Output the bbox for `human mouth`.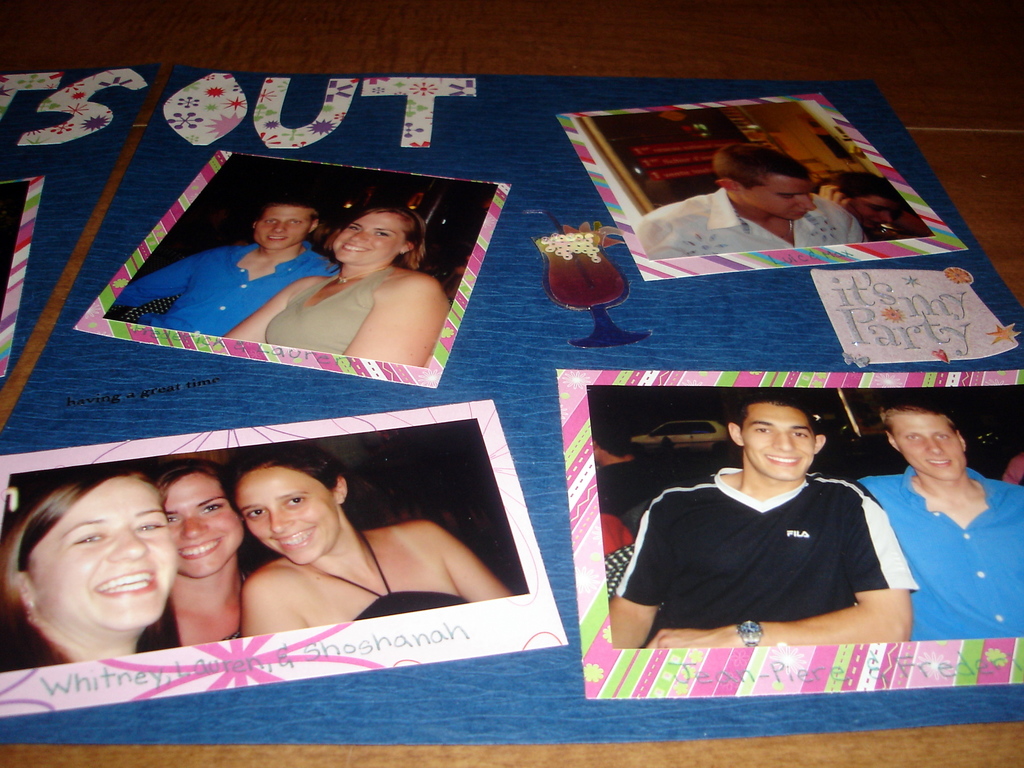
detection(340, 244, 369, 253).
